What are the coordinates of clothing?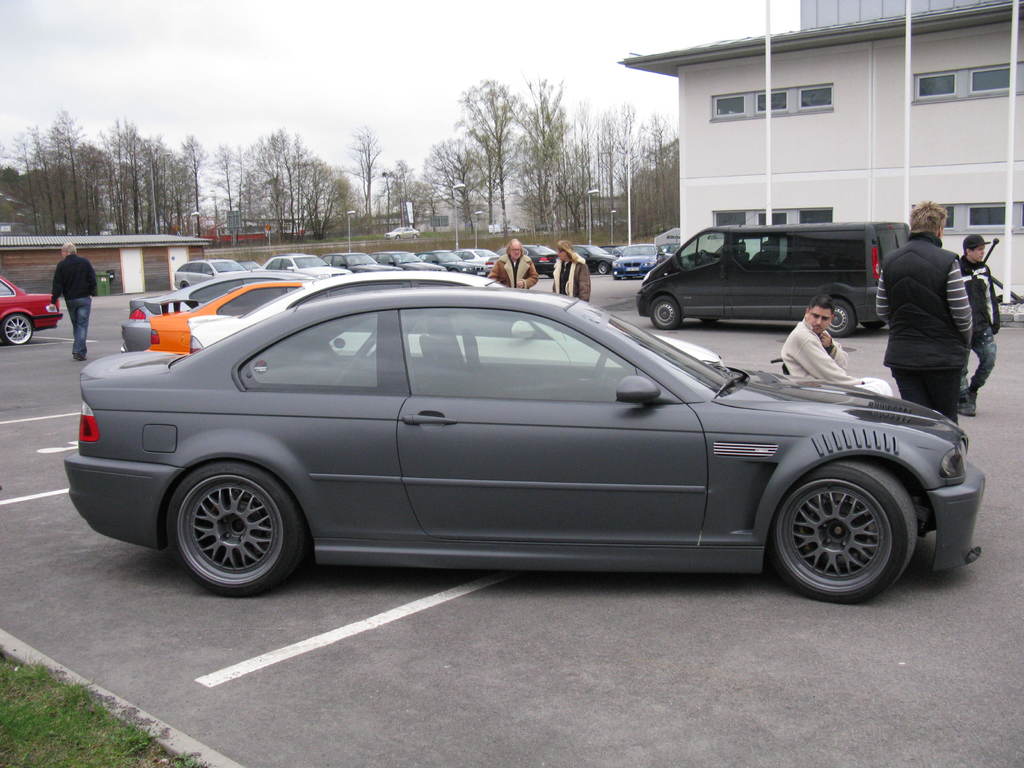
x1=877, y1=199, x2=1002, y2=424.
